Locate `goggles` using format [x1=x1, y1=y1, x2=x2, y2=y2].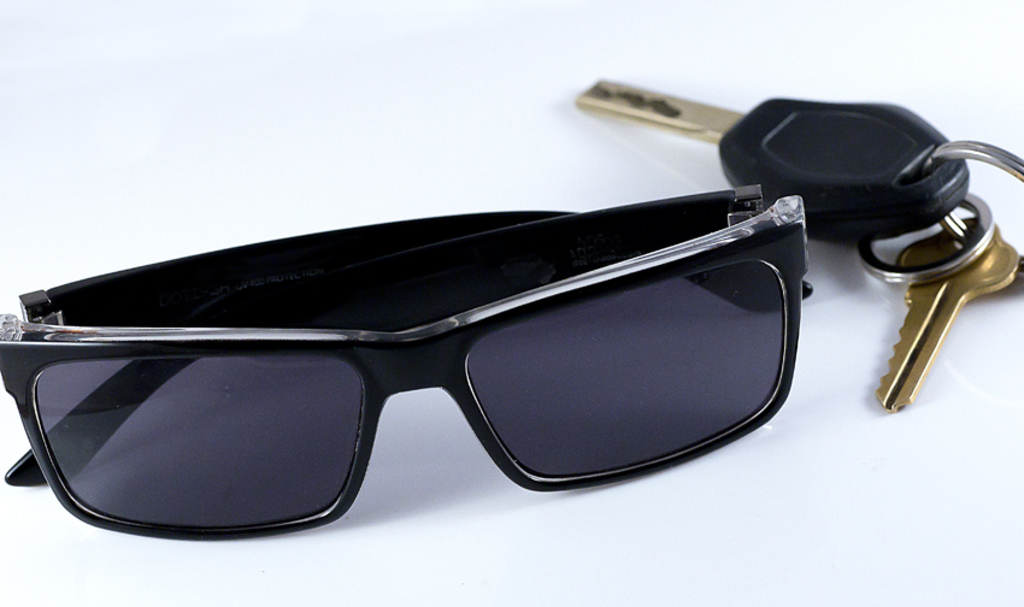
[x1=5, y1=92, x2=891, y2=564].
